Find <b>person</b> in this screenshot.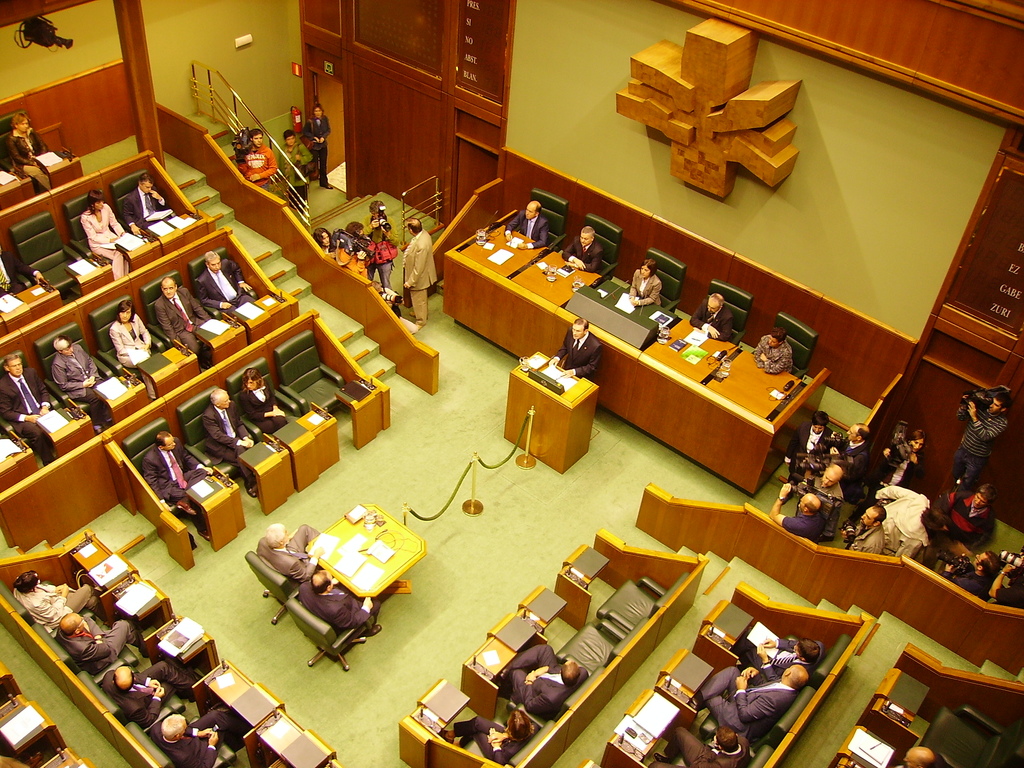
The bounding box for <b>person</b> is x1=205 y1=383 x2=253 y2=499.
